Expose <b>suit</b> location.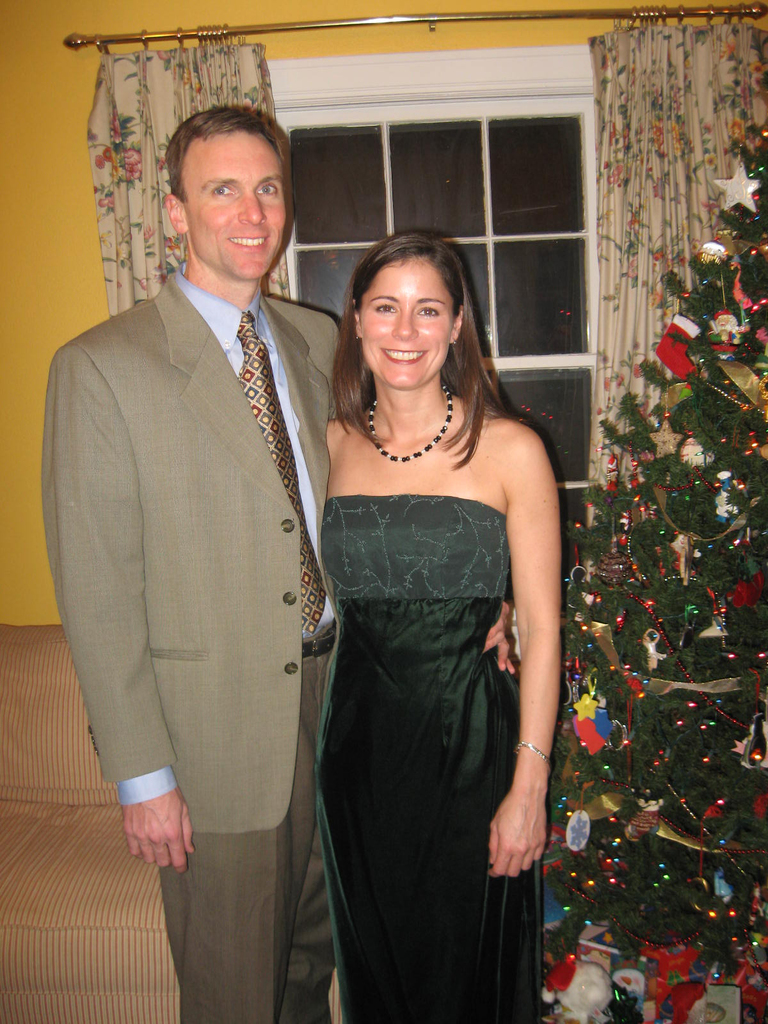
Exposed at <box>104,161,375,1012</box>.
